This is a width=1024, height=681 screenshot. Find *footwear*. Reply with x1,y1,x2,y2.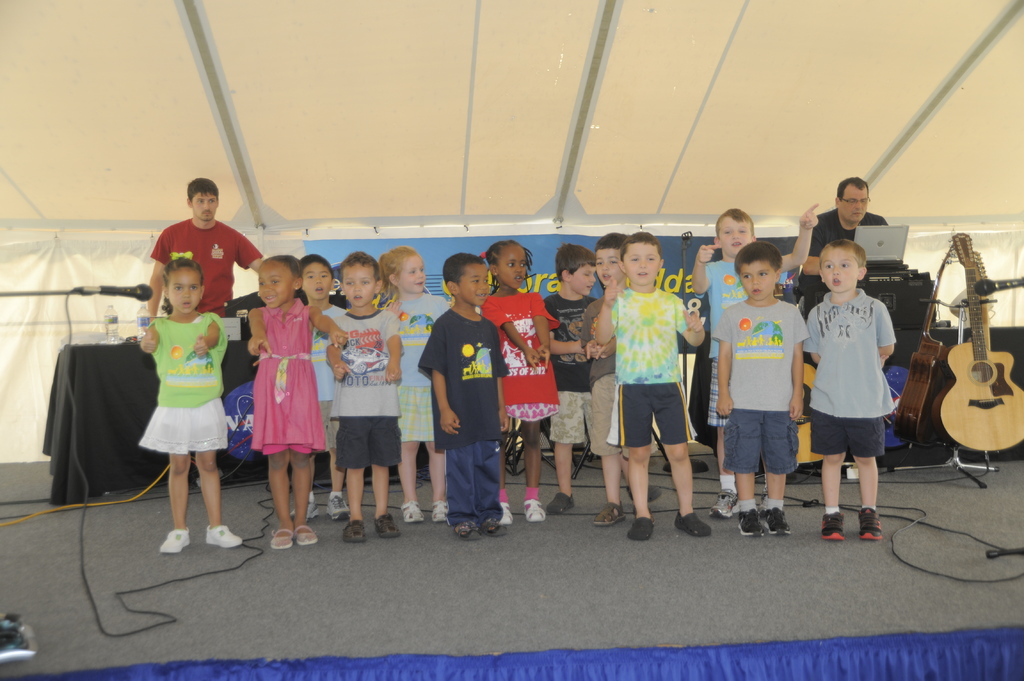
261,531,284,548.
